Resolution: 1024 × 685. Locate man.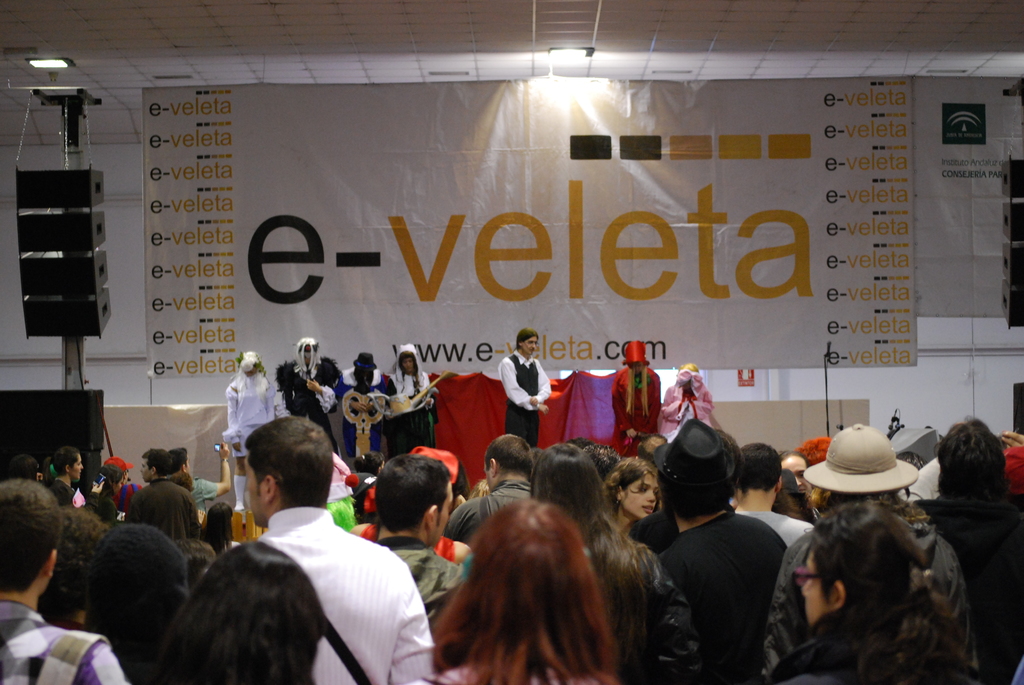
(x1=0, y1=478, x2=134, y2=684).
